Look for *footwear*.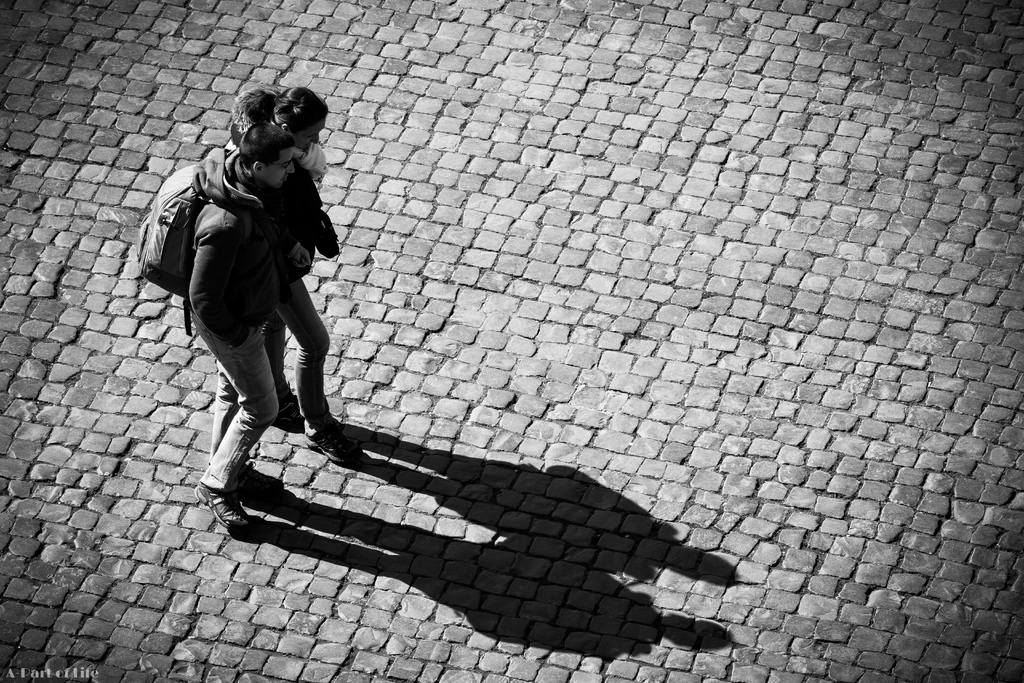
Found: <bbox>193, 481, 251, 532</bbox>.
